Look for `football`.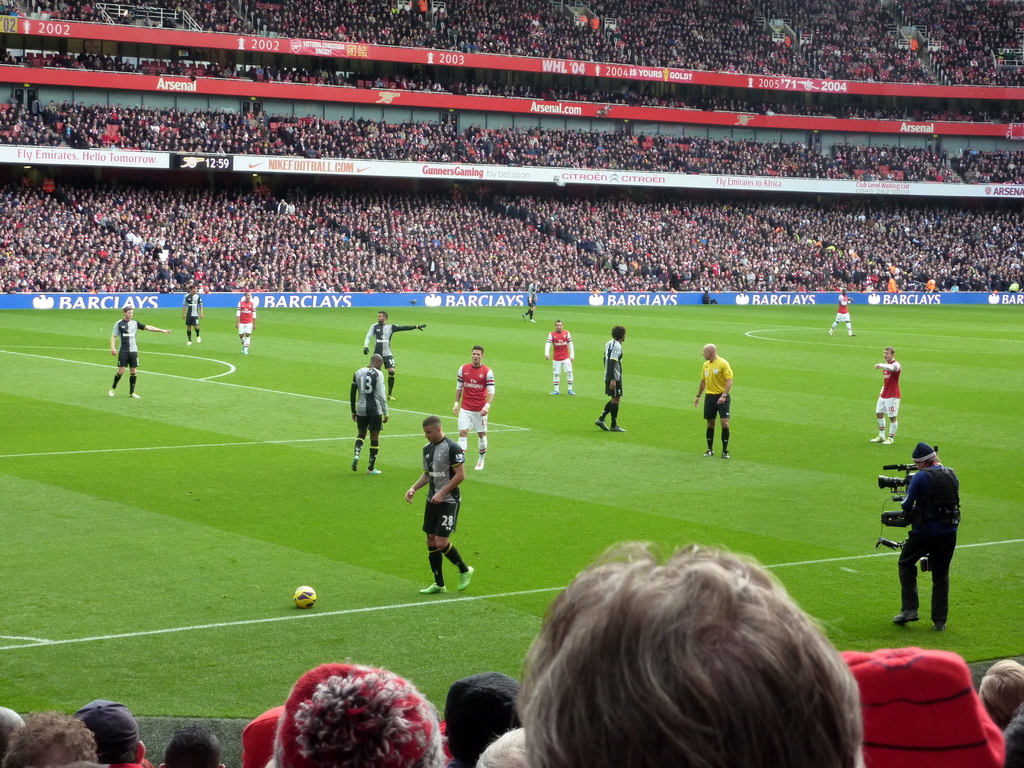
Found: <region>292, 584, 316, 610</region>.
